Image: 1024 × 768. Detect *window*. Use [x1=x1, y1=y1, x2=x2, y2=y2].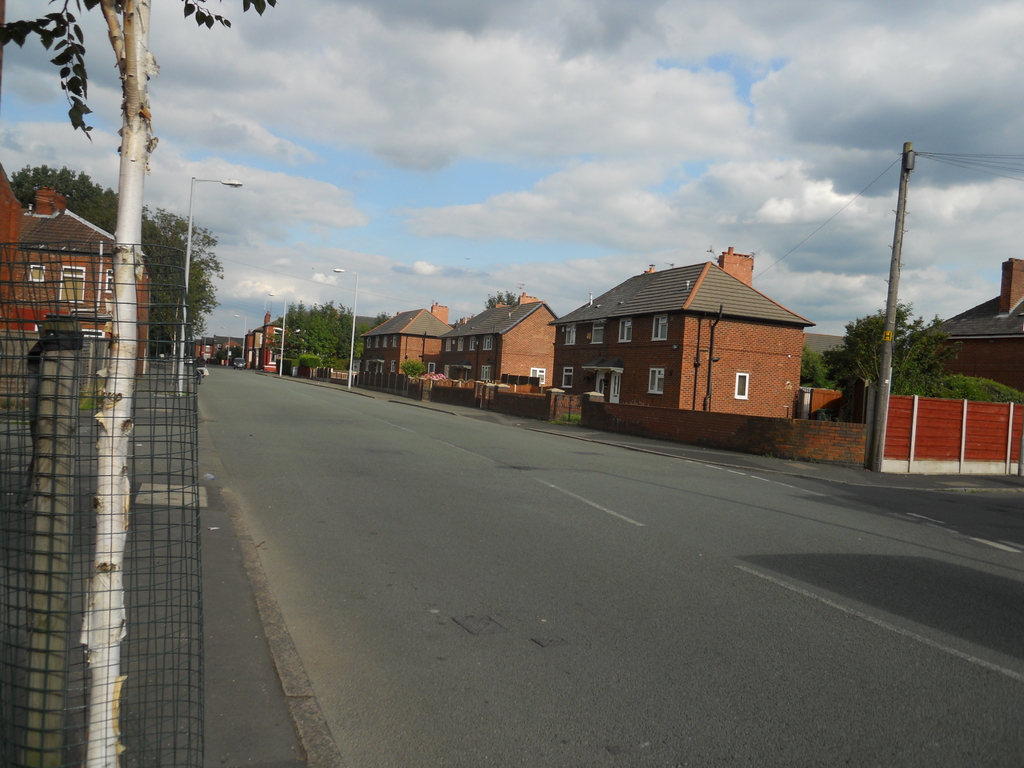
[x1=59, y1=260, x2=88, y2=305].
